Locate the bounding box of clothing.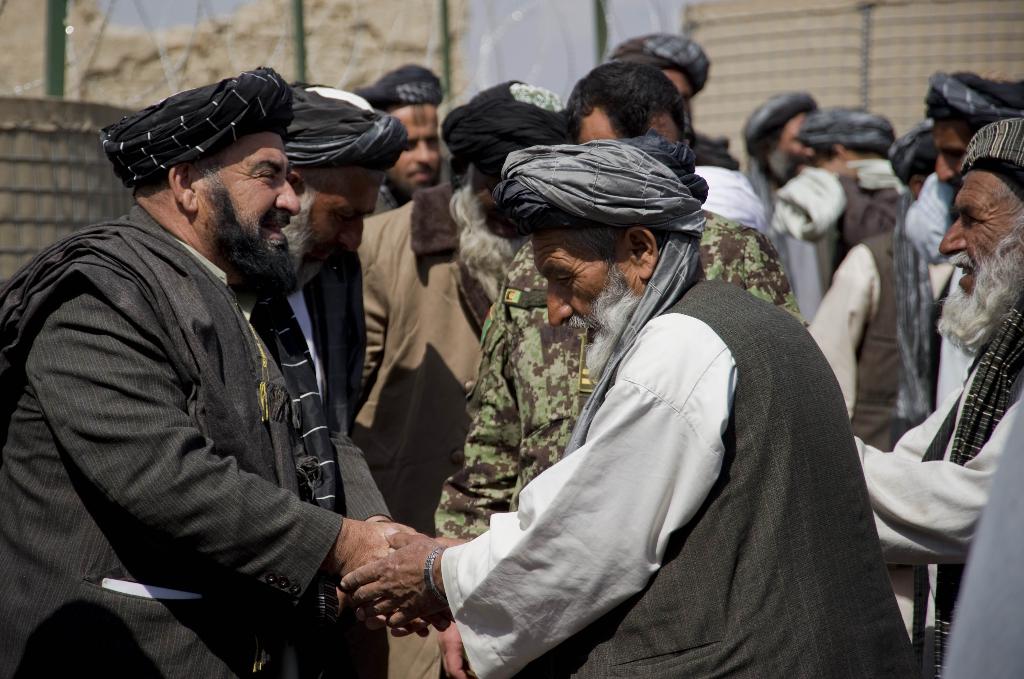
Bounding box: (left=0, top=202, right=391, bottom=678).
